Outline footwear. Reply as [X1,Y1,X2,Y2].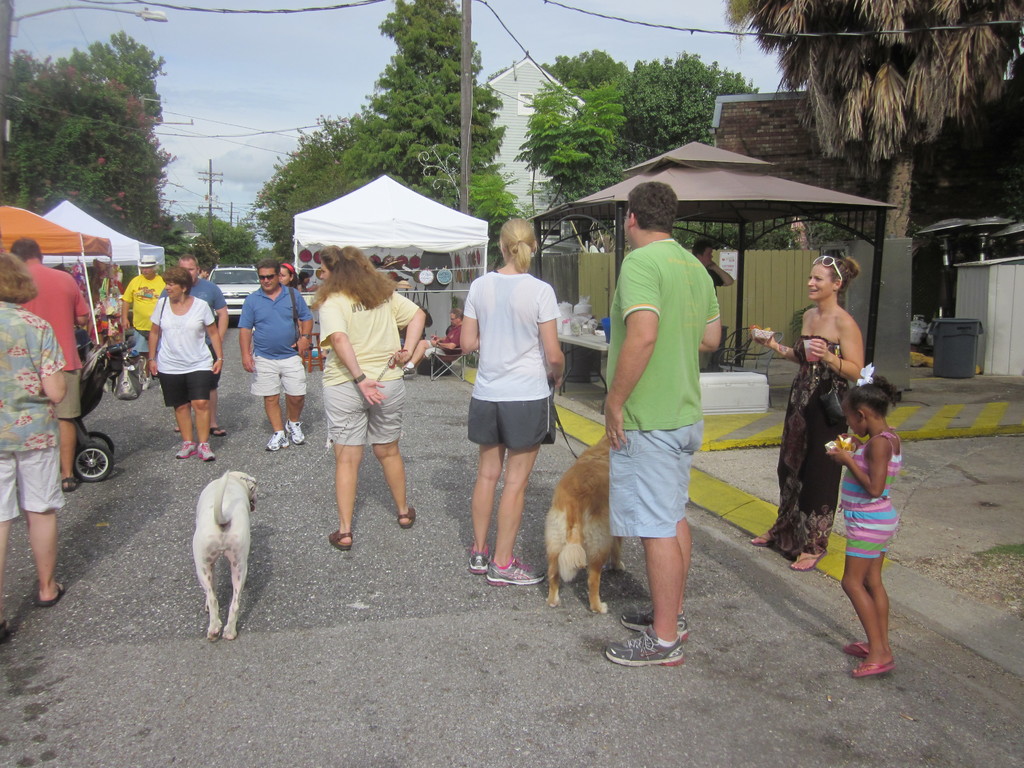
[750,528,779,548].
